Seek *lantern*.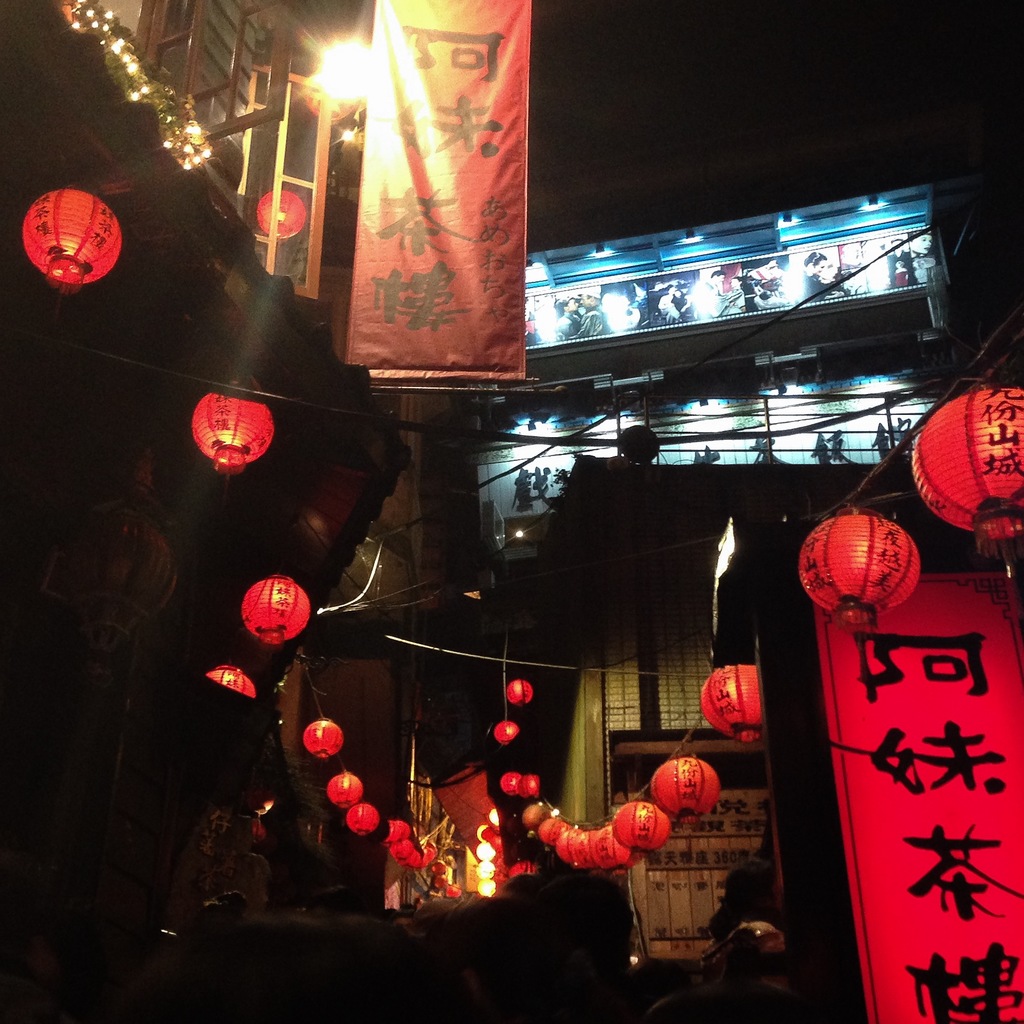
<region>614, 422, 657, 461</region>.
